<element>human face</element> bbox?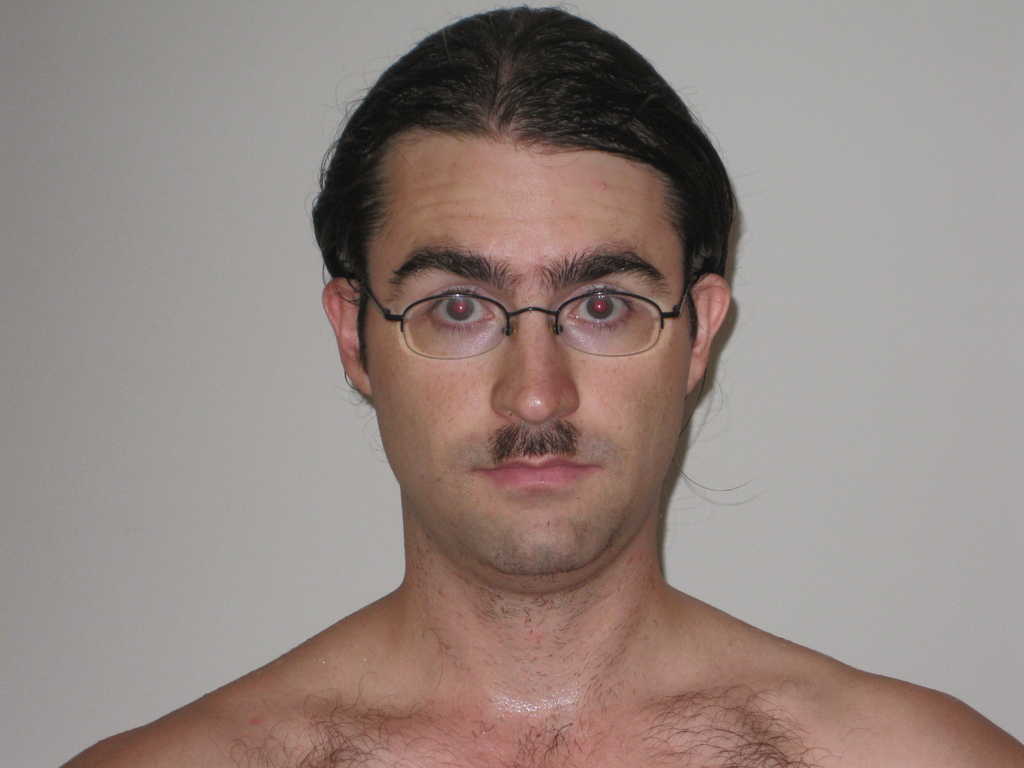
select_region(371, 138, 689, 573)
